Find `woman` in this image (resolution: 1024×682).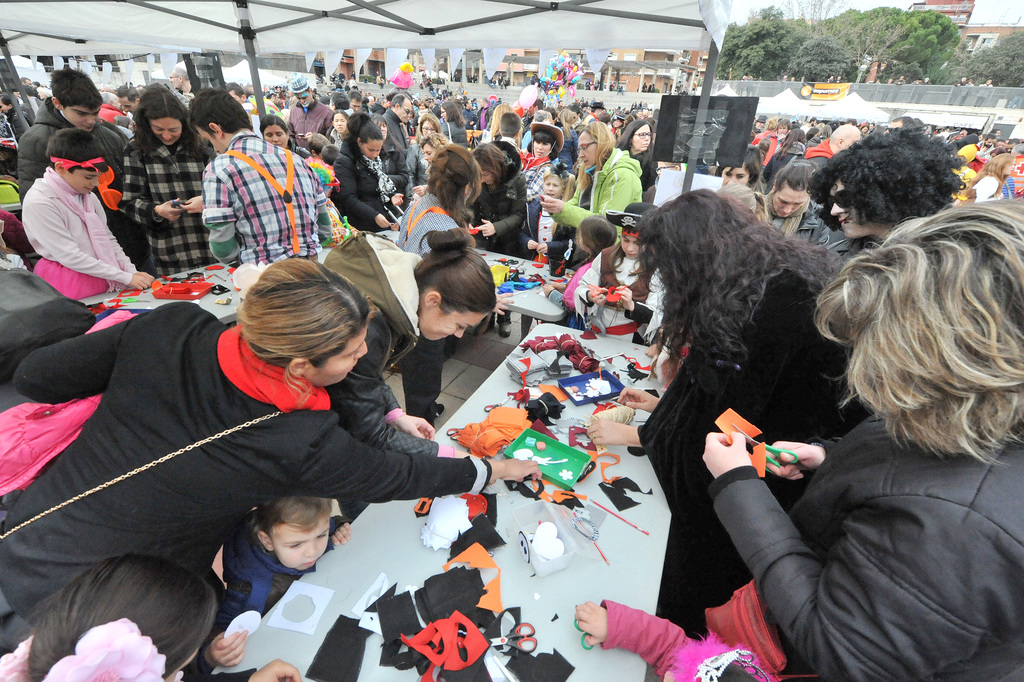
616/119/655/190.
